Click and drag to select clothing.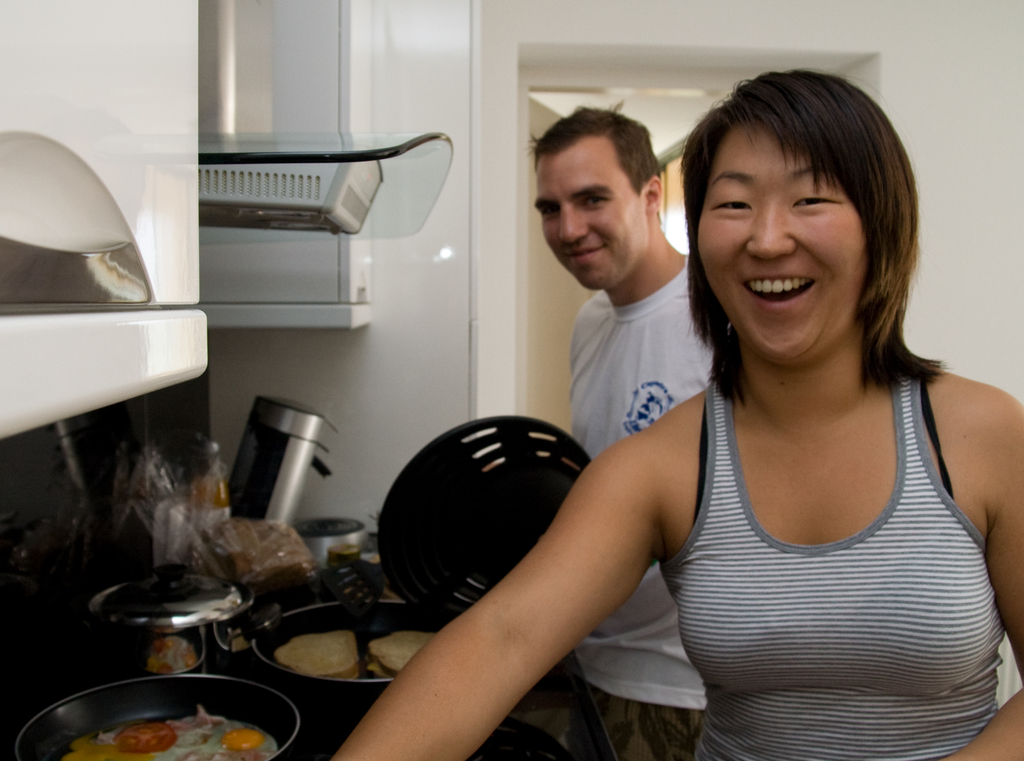
Selection: crop(567, 251, 743, 760).
